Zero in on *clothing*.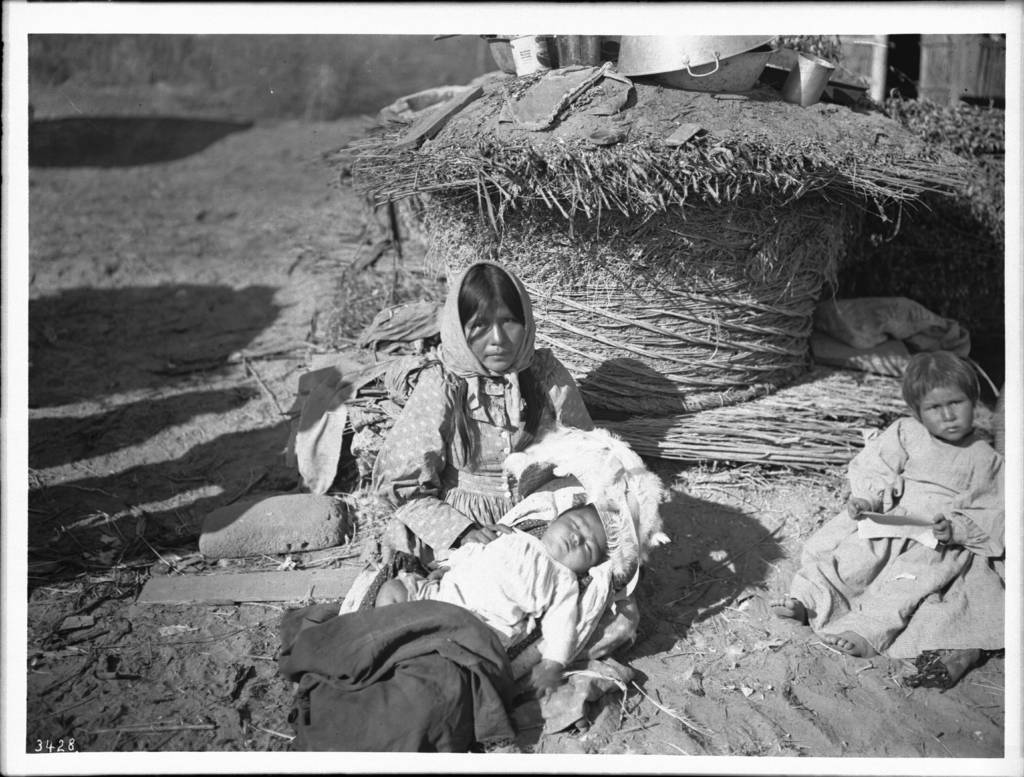
Zeroed in: (x1=347, y1=363, x2=666, y2=673).
